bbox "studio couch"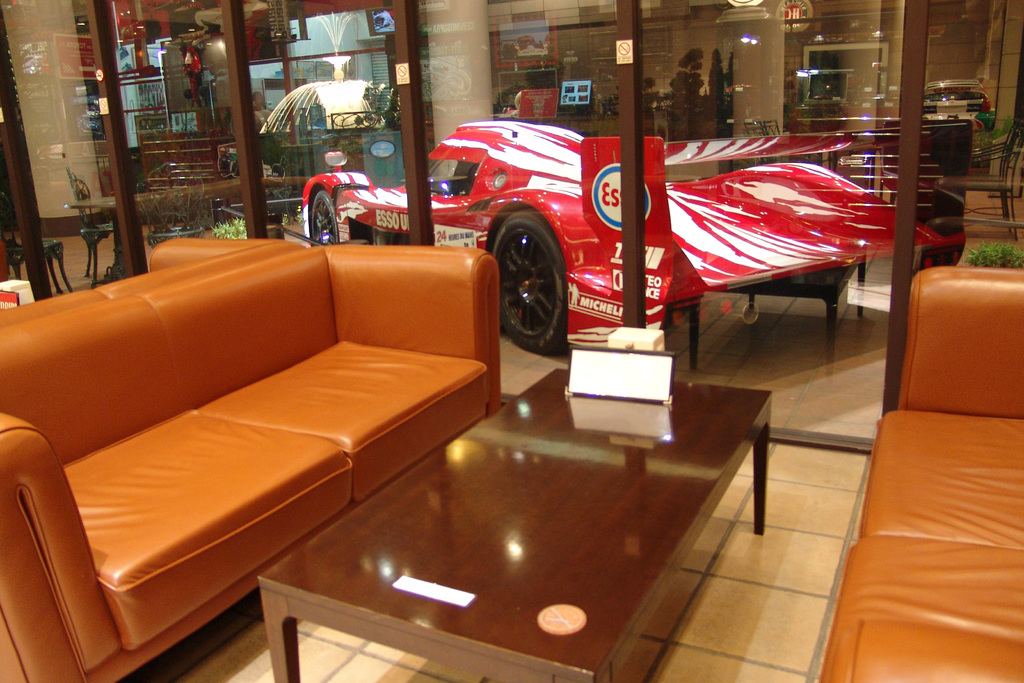
bbox=[815, 261, 1022, 682]
